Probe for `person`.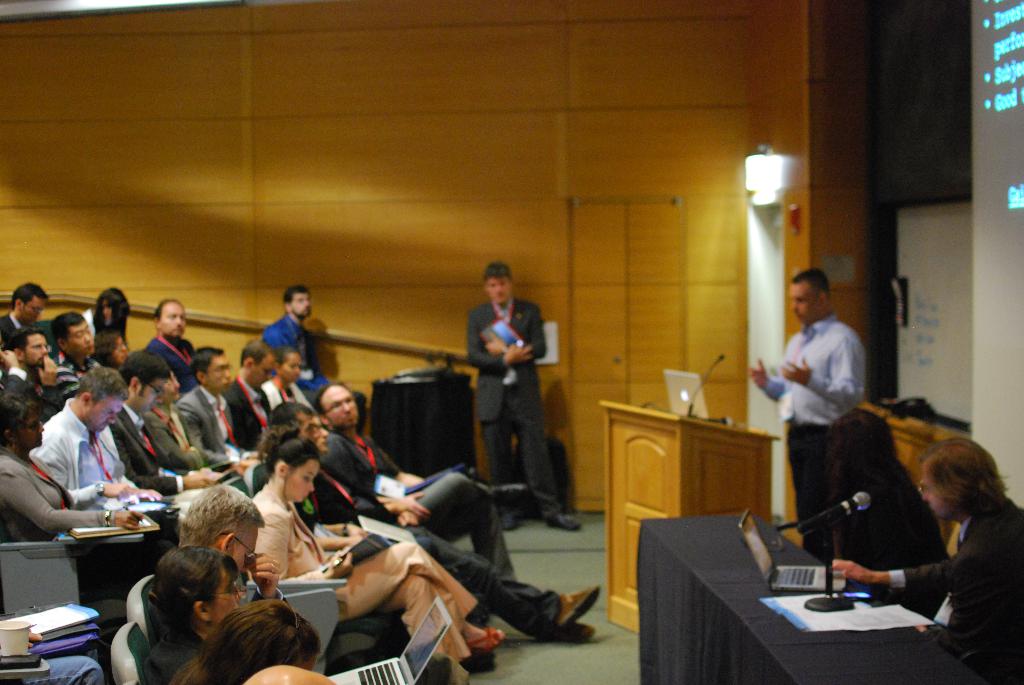
Probe result: [x1=336, y1=381, x2=512, y2=584].
